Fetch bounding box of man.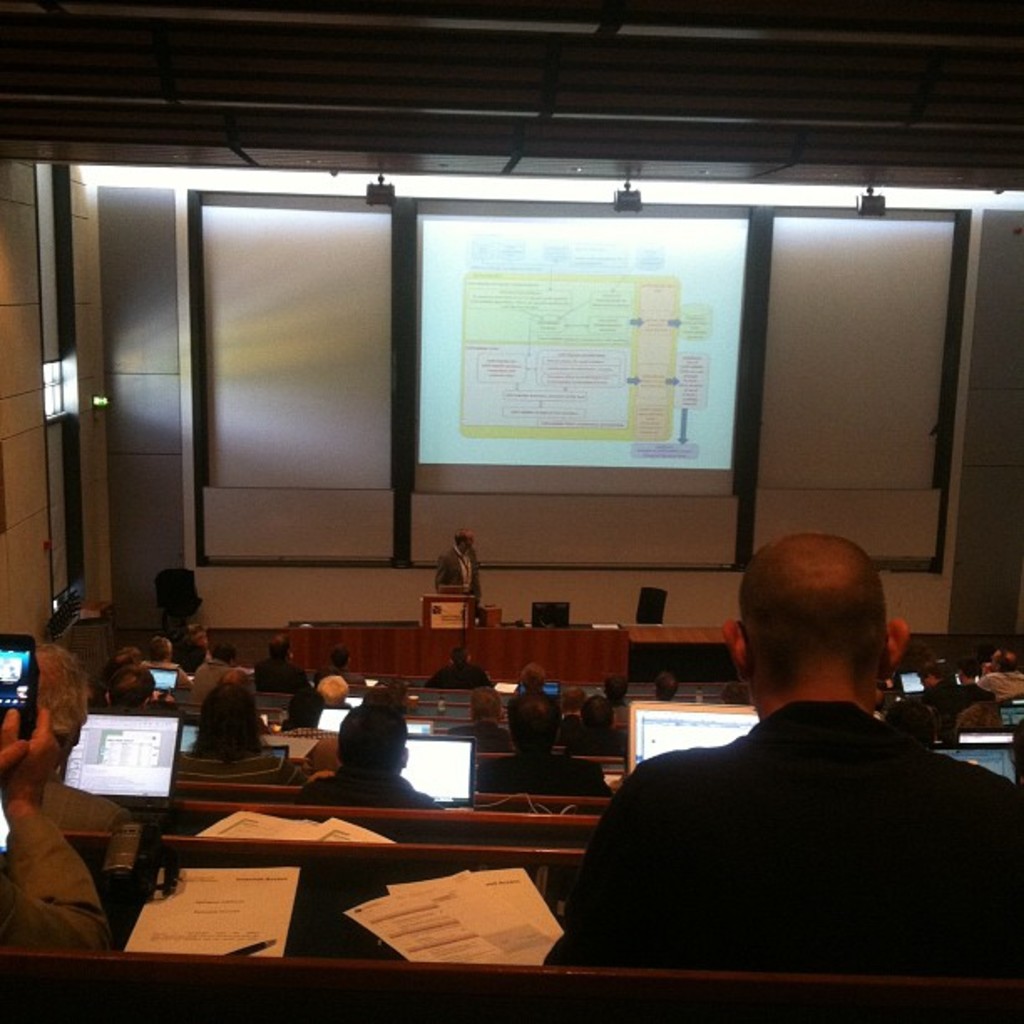
Bbox: l=556, t=515, r=1023, b=979.
